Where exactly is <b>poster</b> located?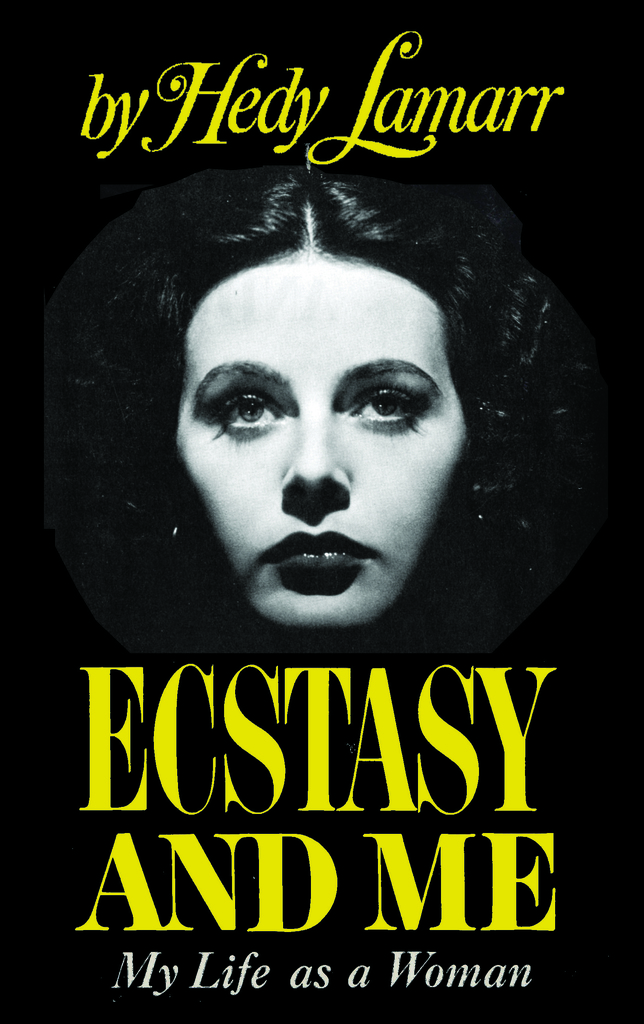
Its bounding box is x1=0, y1=0, x2=643, y2=1023.
